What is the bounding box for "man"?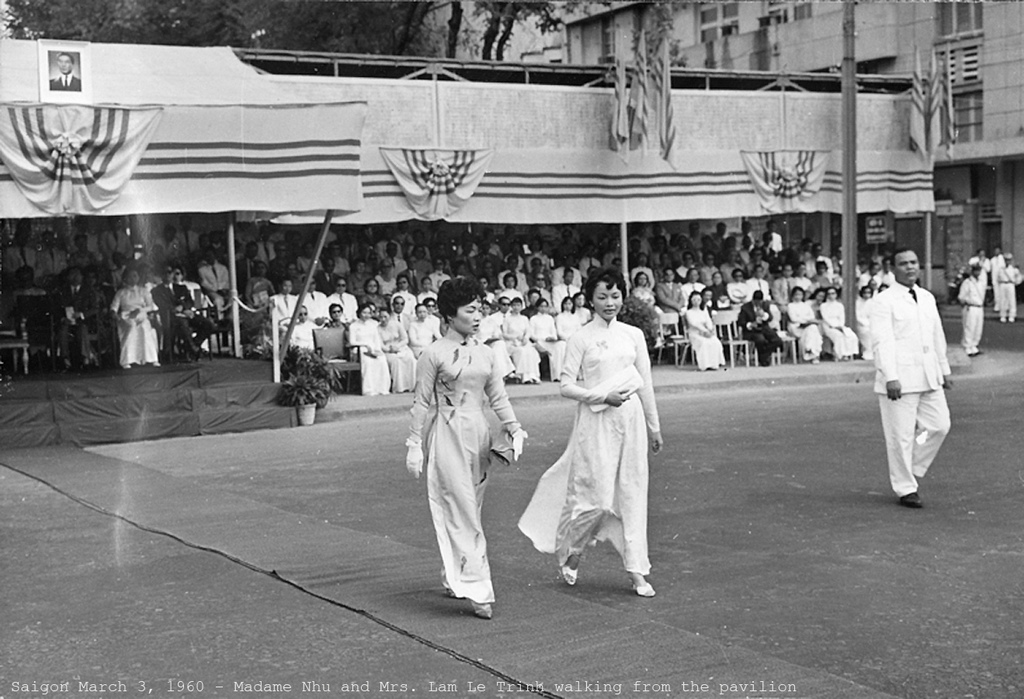
<bbox>390, 294, 410, 325</bbox>.
